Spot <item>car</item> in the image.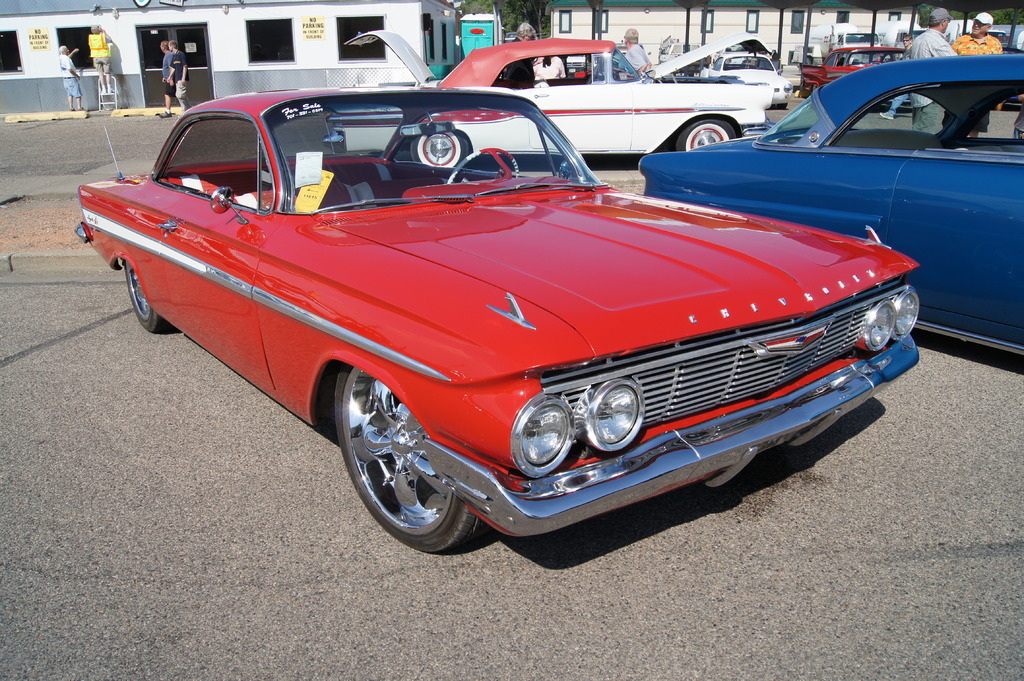
<item>car</item> found at (78, 84, 922, 559).
